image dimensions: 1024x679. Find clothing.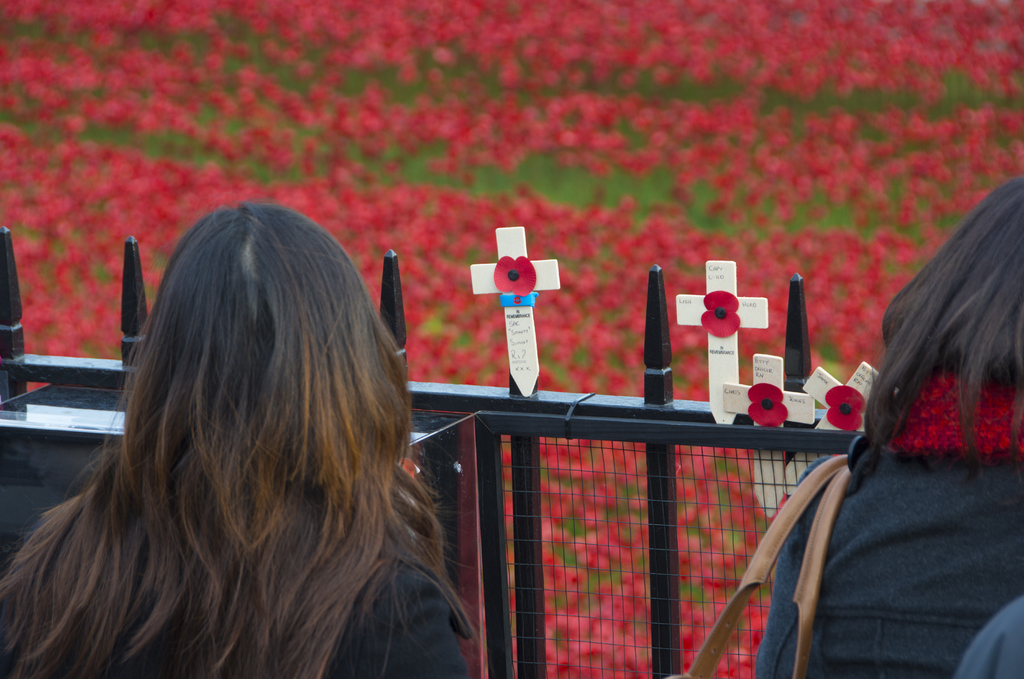
{"left": 742, "top": 377, "right": 1023, "bottom": 678}.
